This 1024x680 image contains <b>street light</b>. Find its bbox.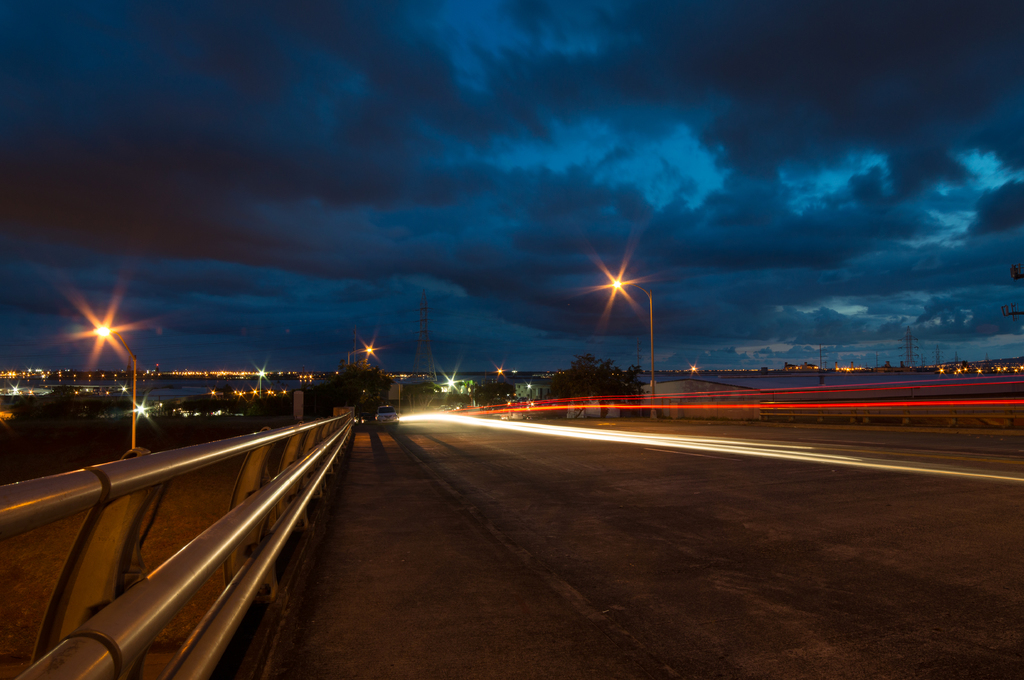
crop(342, 342, 378, 368).
